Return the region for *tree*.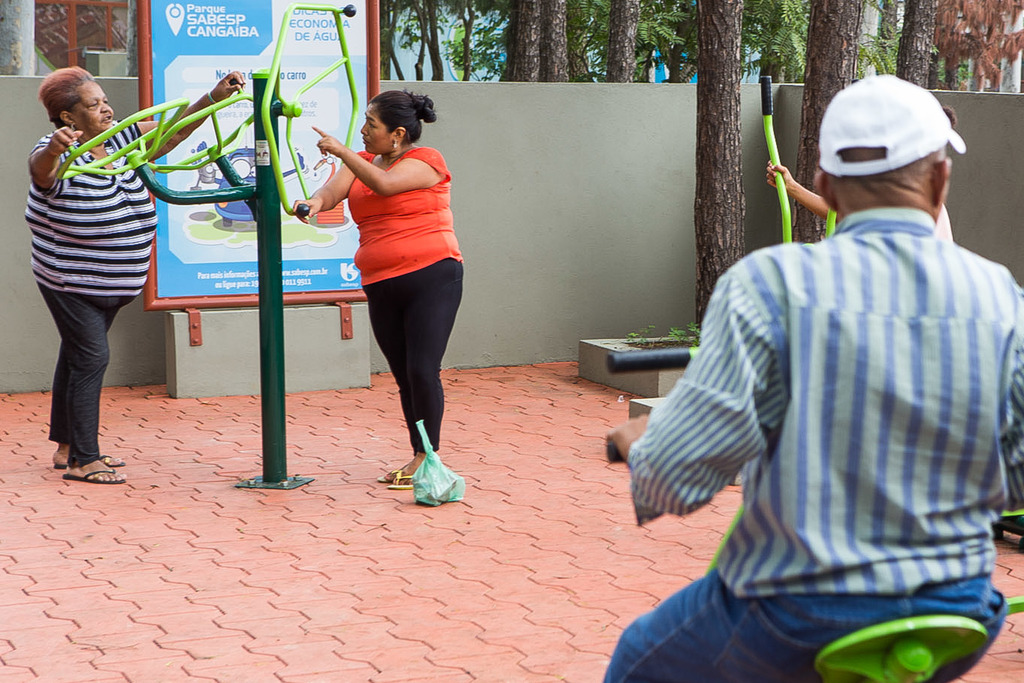
[x1=564, y1=0, x2=689, y2=90].
